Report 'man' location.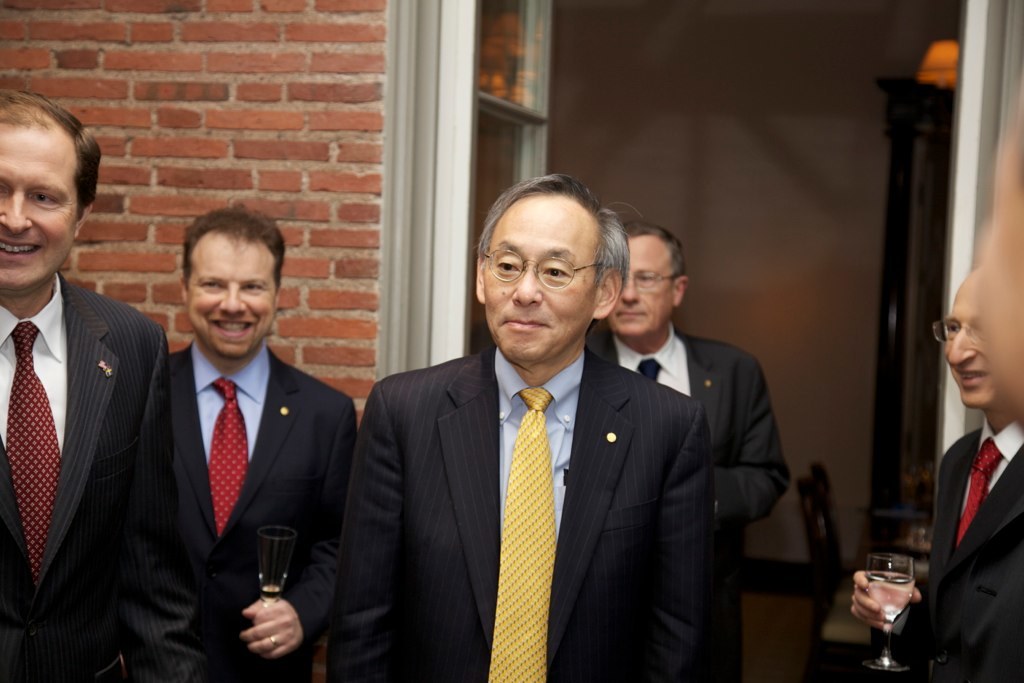
Report: [848,260,1023,682].
